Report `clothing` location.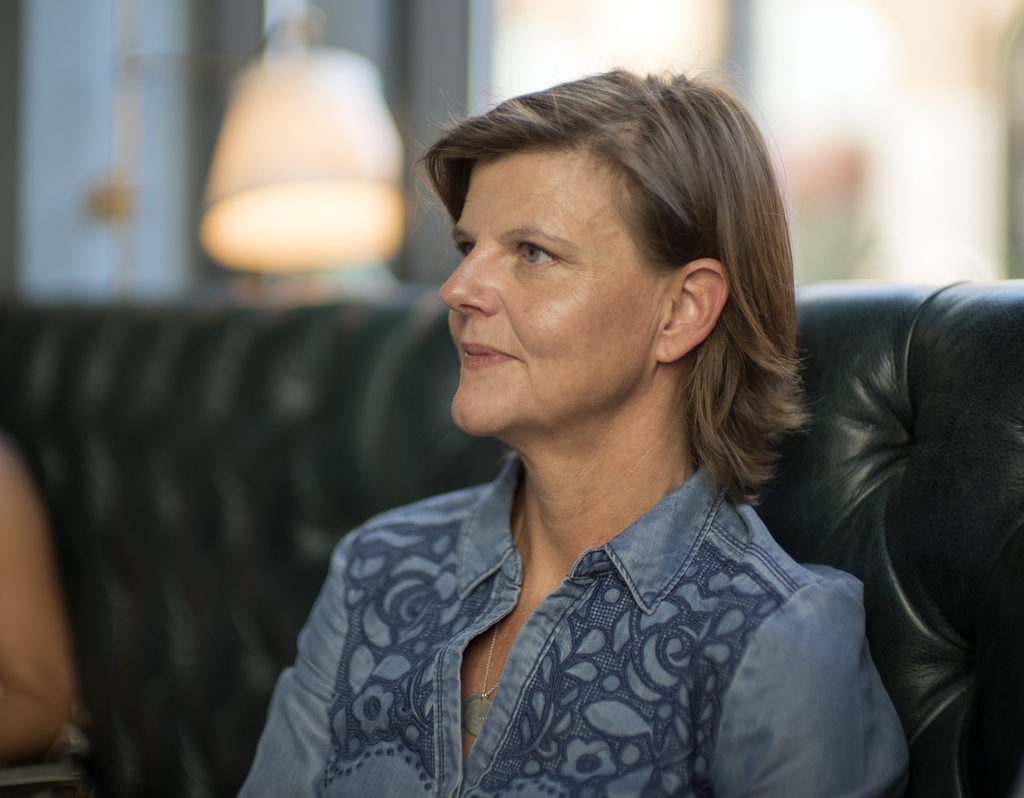
Report: bbox=[250, 408, 932, 797].
